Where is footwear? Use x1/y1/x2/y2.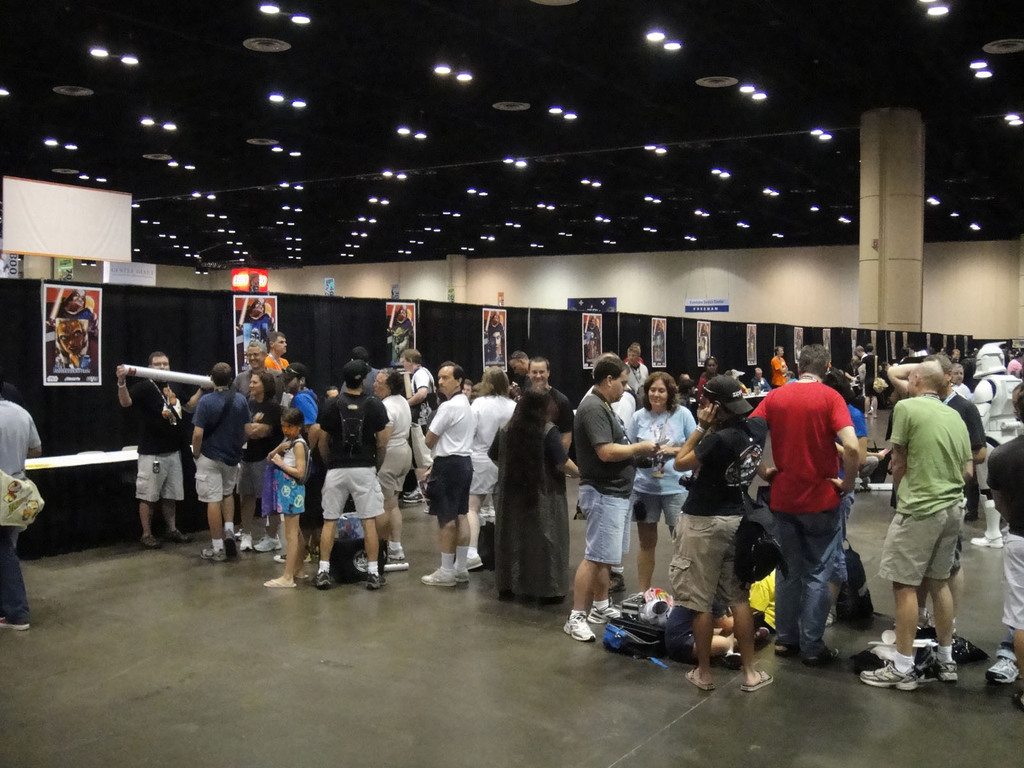
136/532/161/550.
